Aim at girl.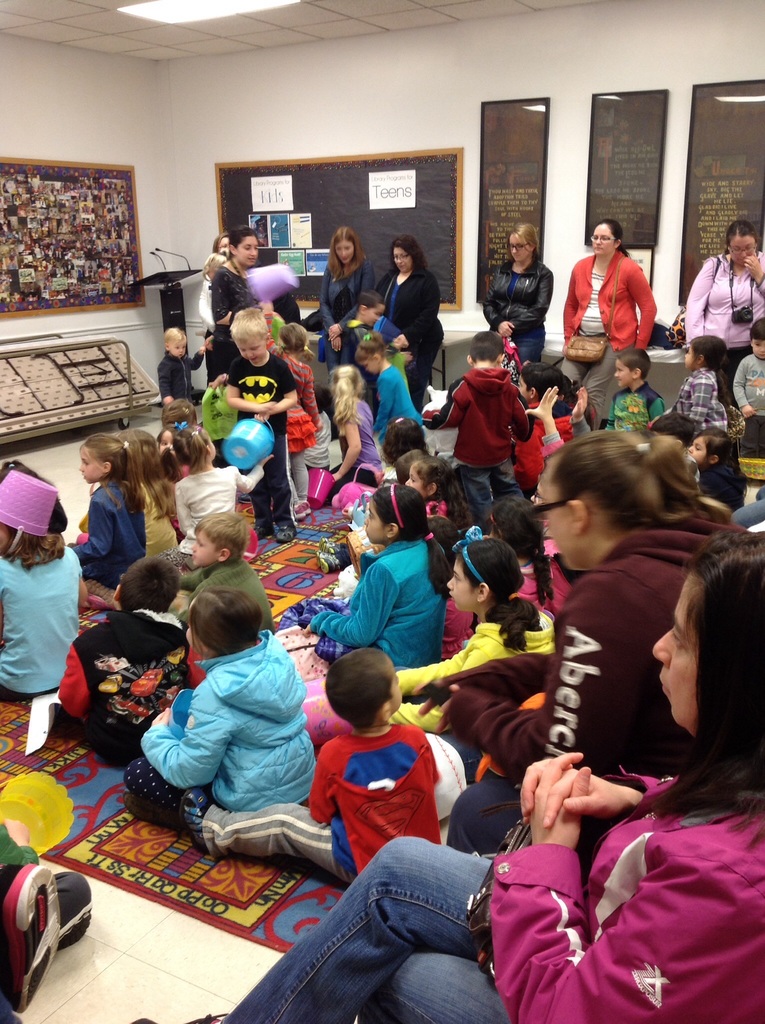
Aimed at <box>131,532,764,1023</box>.
